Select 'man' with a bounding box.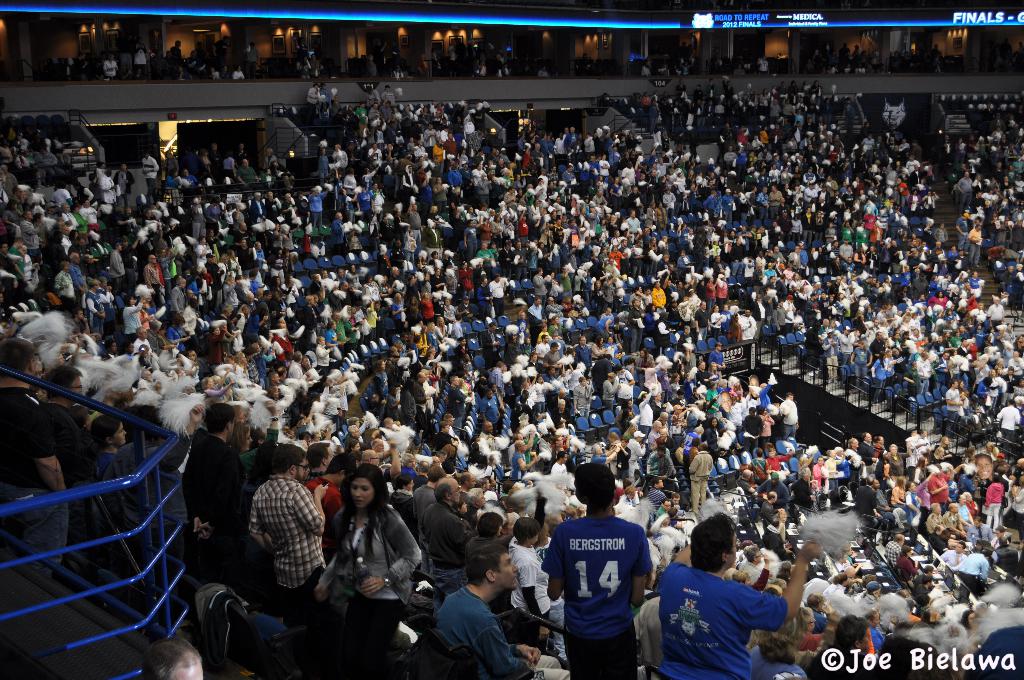
{"left": 689, "top": 435, "right": 700, "bottom": 462}.
